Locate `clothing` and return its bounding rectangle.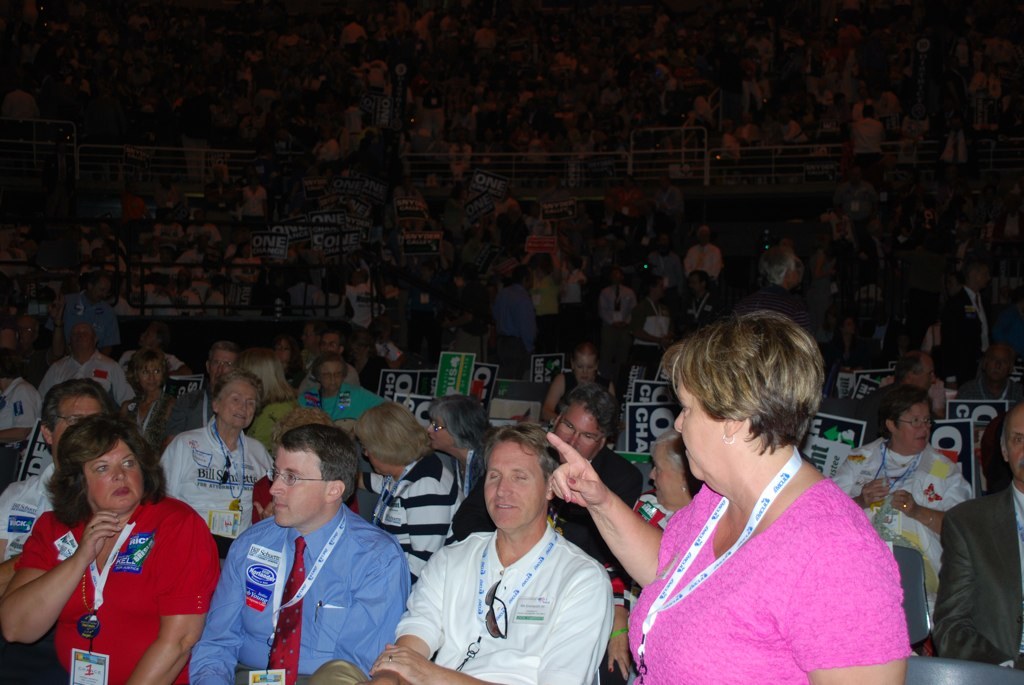
0 458 61 571.
